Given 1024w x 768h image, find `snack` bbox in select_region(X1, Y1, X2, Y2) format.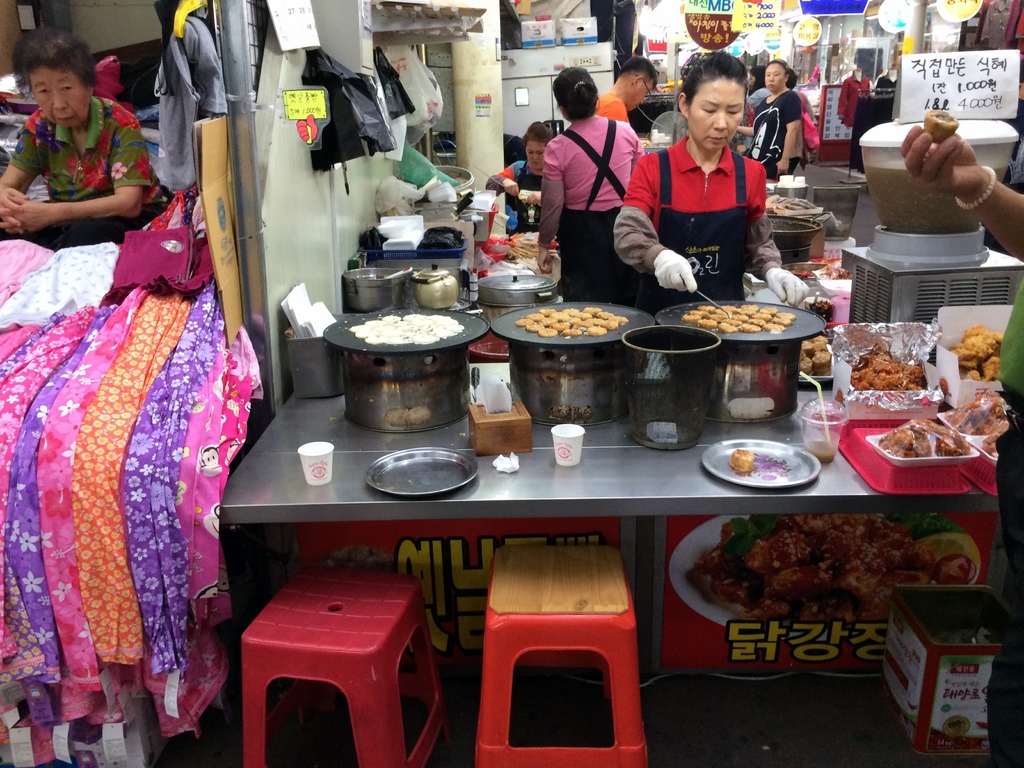
select_region(948, 394, 1005, 443).
